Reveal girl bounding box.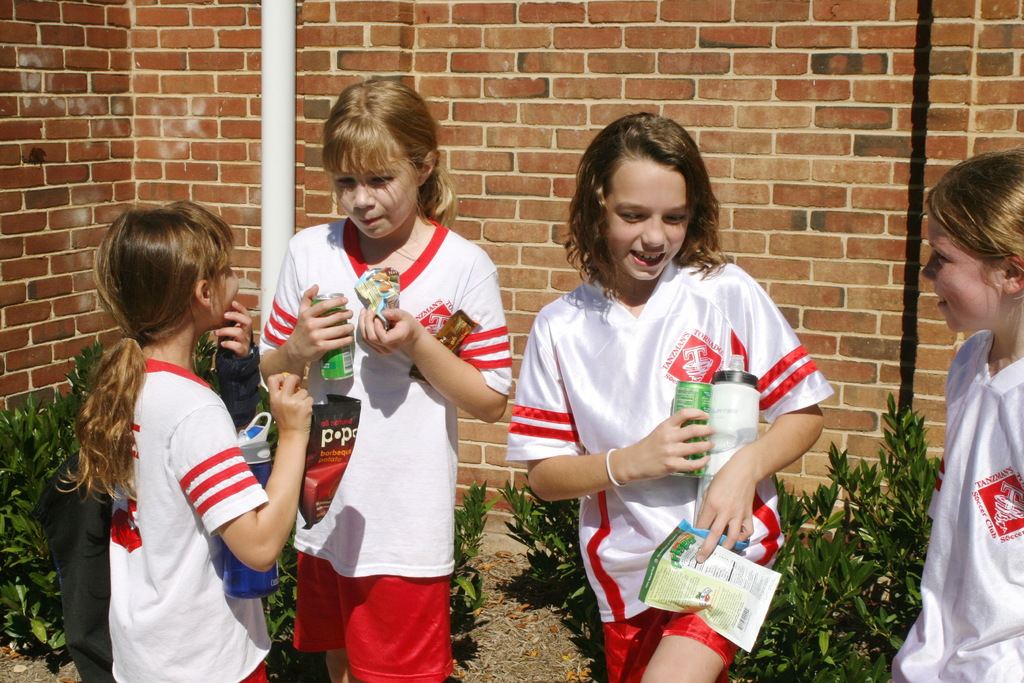
Revealed: (x1=55, y1=199, x2=313, y2=682).
